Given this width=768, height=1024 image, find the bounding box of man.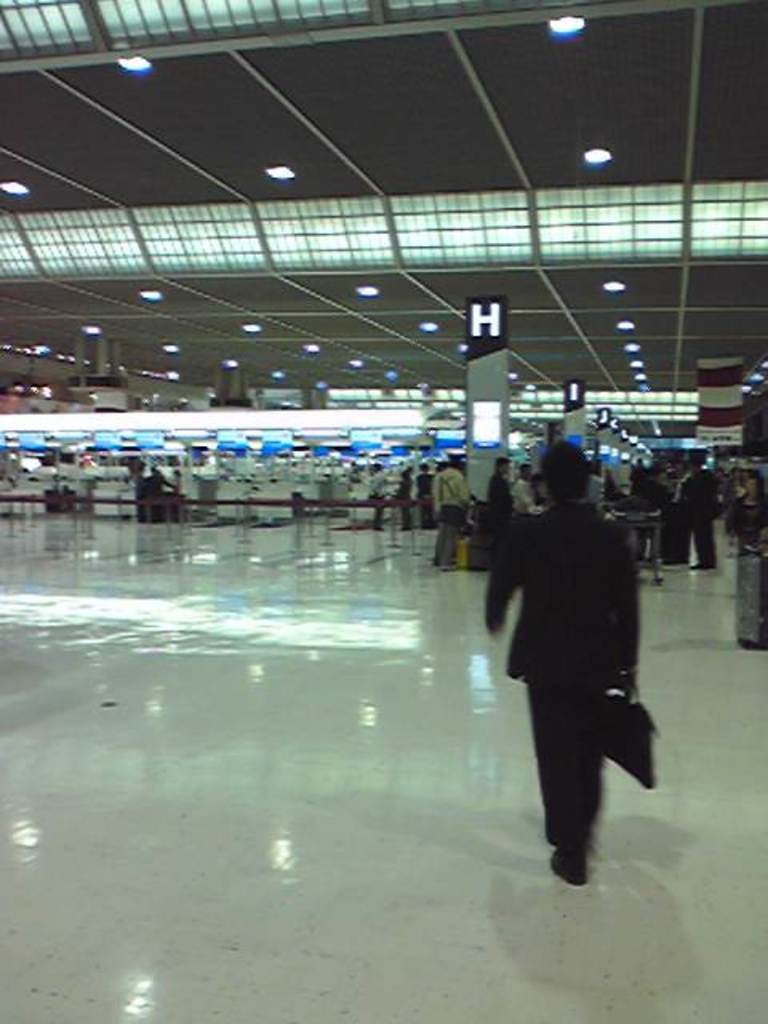
x1=683, y1=459, x2=722, y2=570.
